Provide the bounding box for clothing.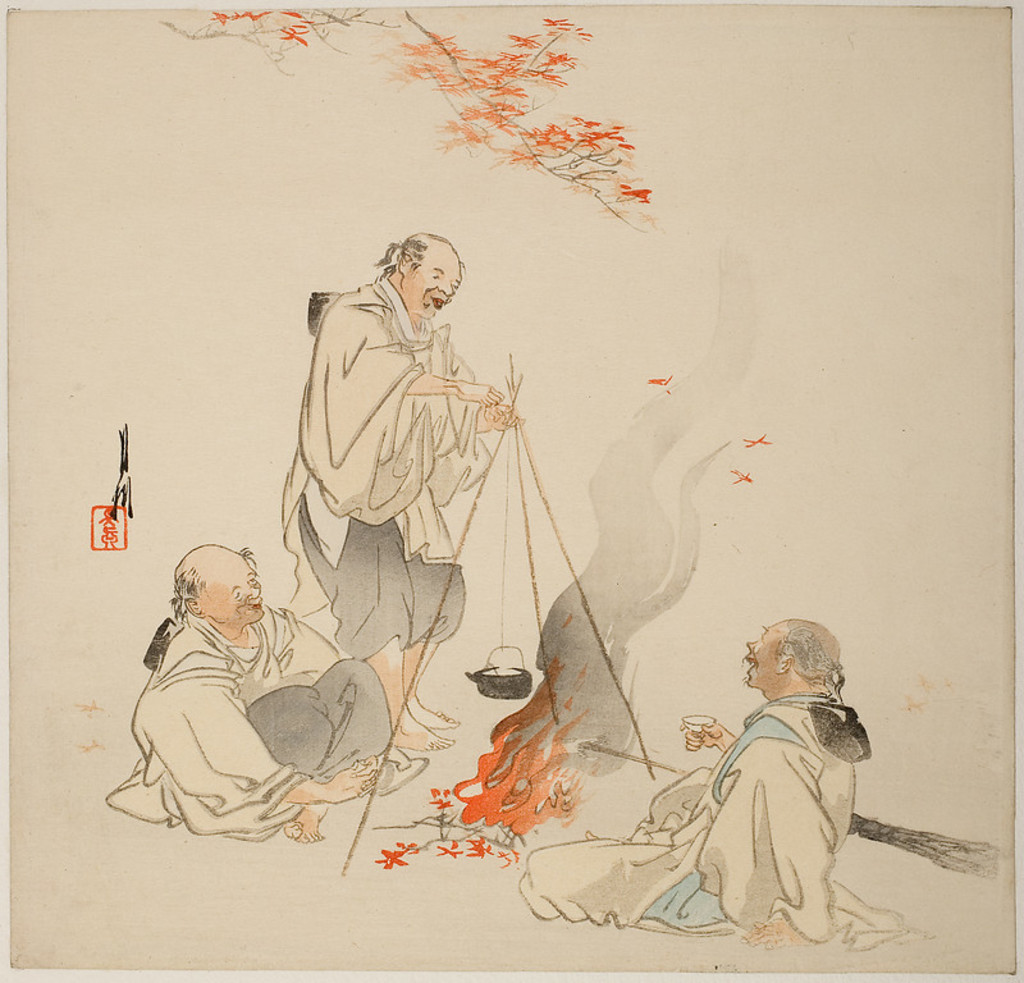
x1=108, y1=603, x2=393, y2=838.
